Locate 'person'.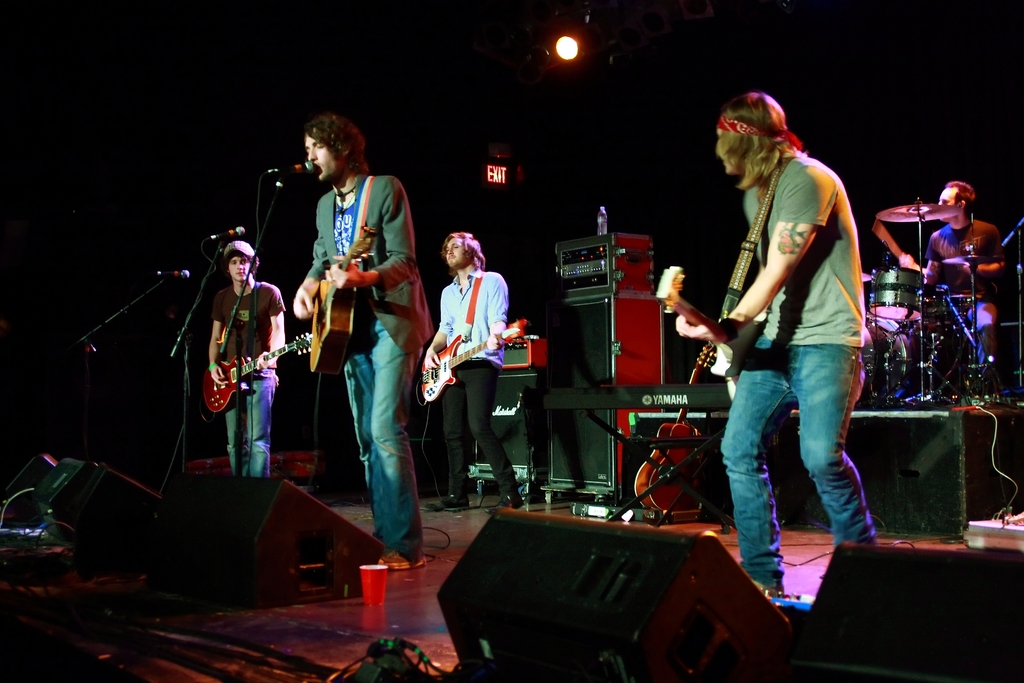
Bounding box: crop(420, 231, 524, 513).
